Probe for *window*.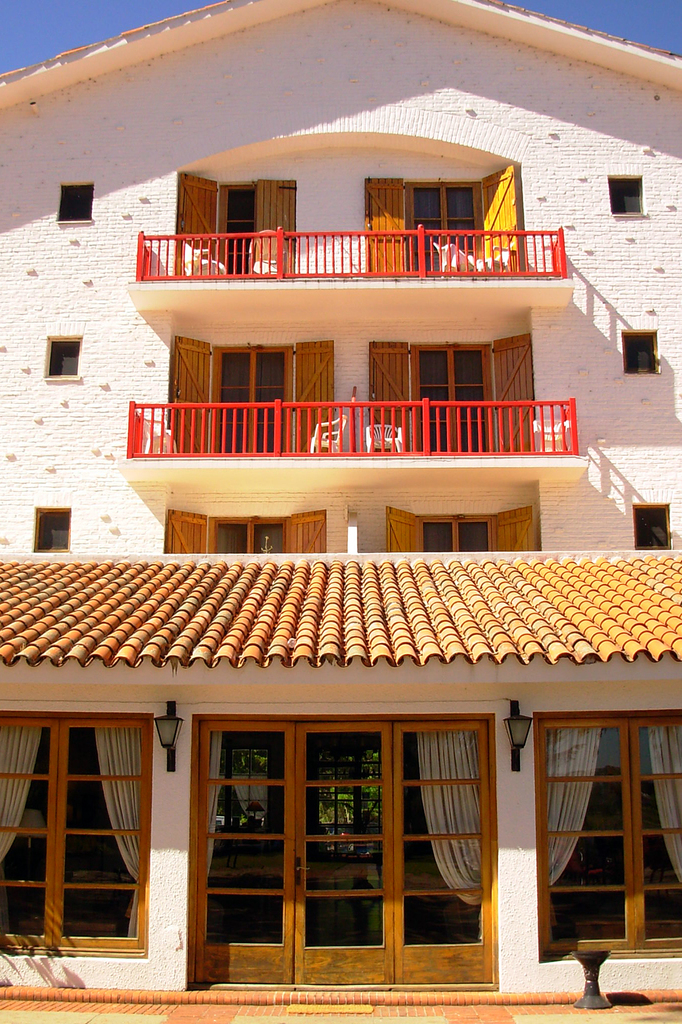
Probe result: Rect(621, 330, 666, 376).
